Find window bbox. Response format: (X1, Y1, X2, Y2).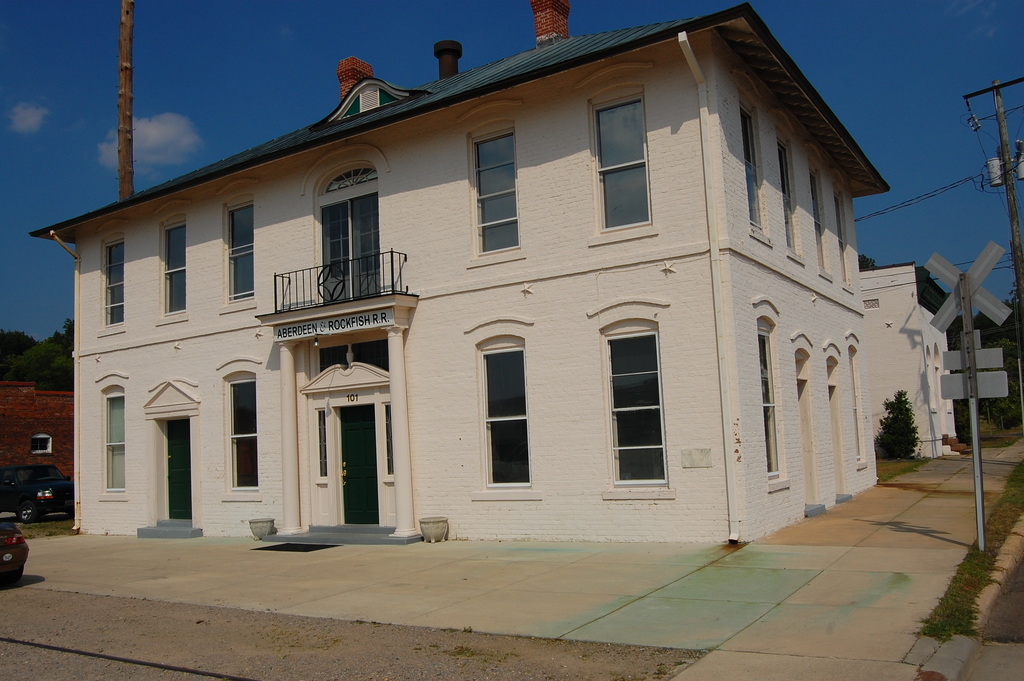
(609, 290, 678, 508).
